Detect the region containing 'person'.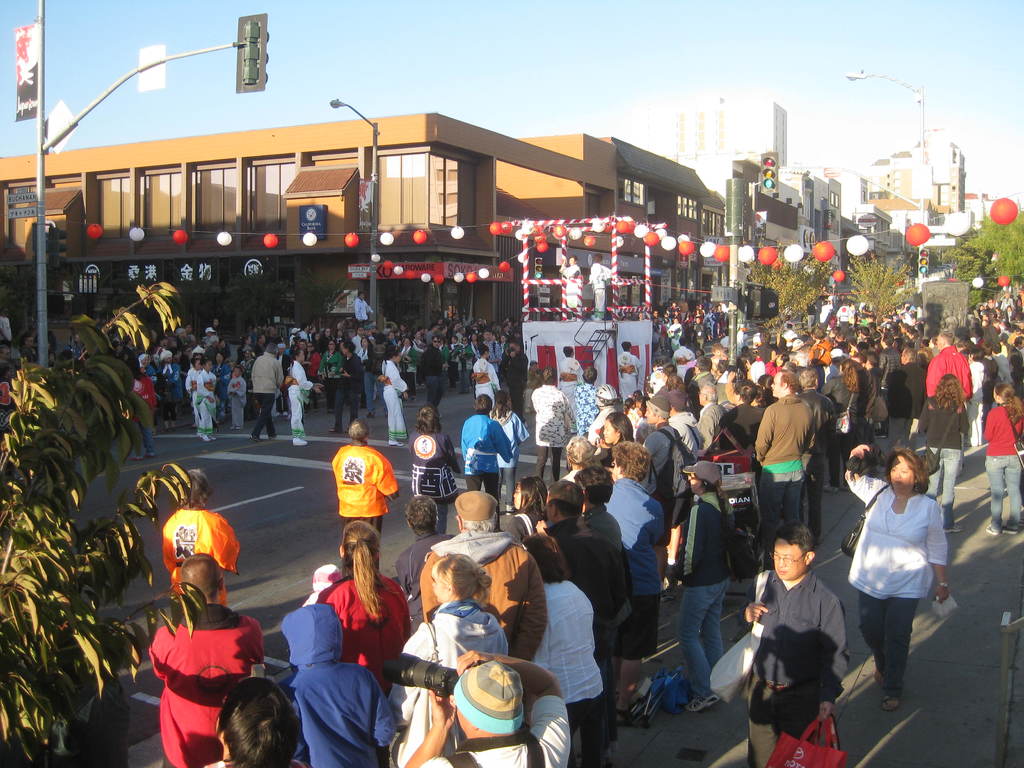
pyautogui.locateOnScreen(321, 521, 409, 671).
